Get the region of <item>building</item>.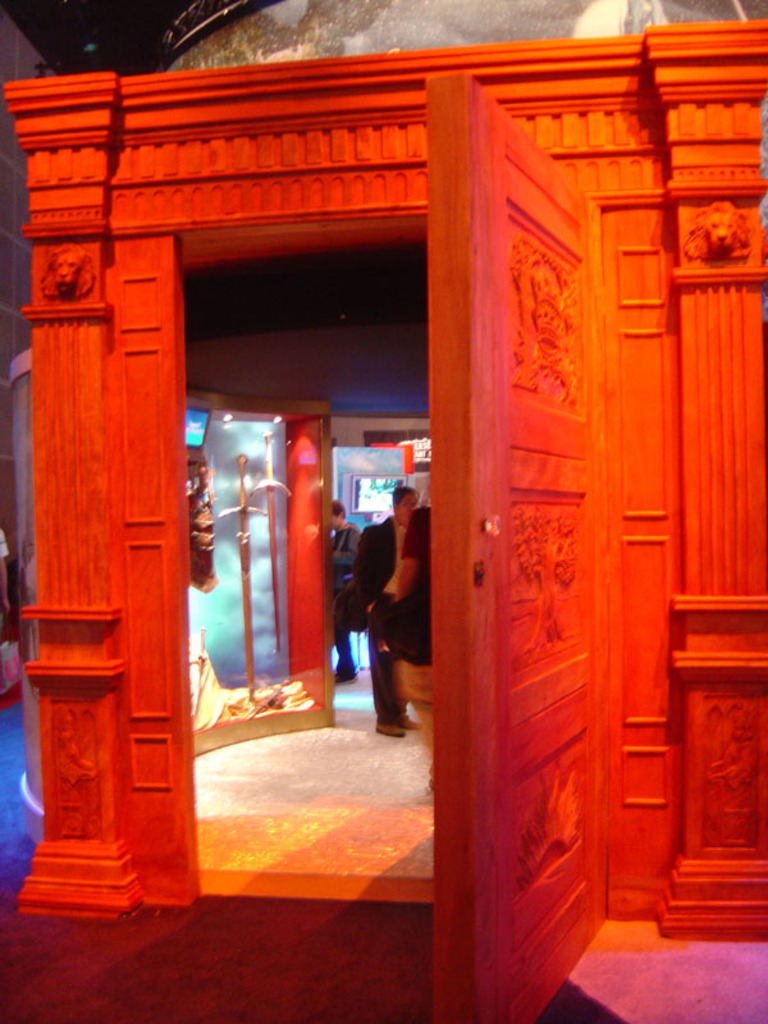
pyautogui.locateOnScreen(1, 15, 767, 1015).
